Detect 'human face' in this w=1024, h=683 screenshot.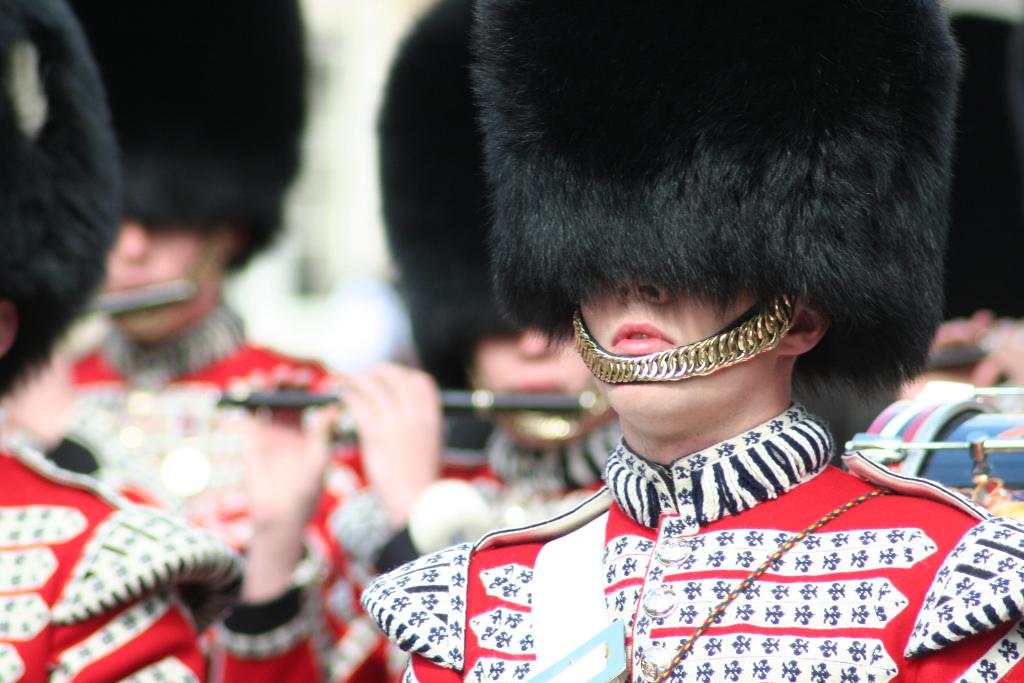
Detection: rect(584, 280, 772, 429).
